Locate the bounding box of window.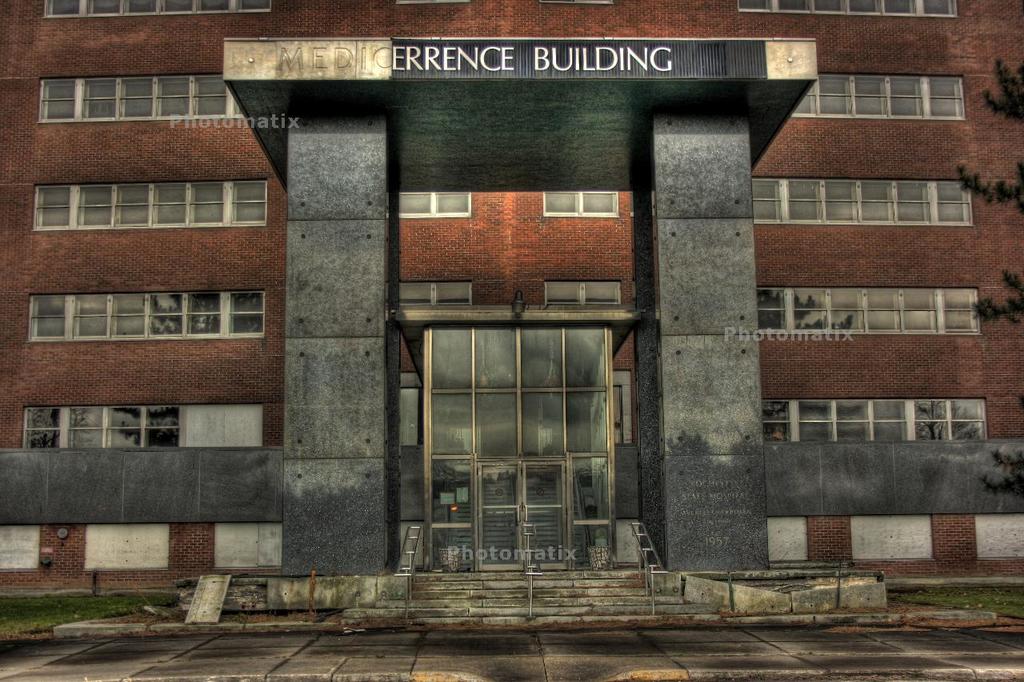
Bounding box: 750/178/968/219.
